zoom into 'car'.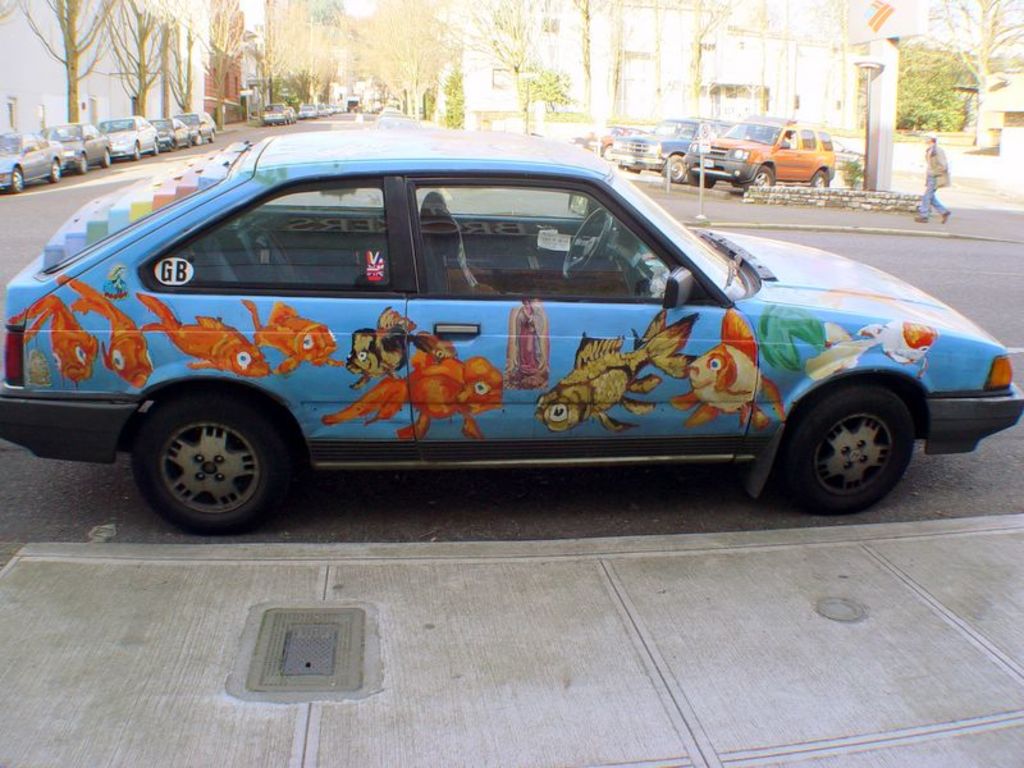
Zoom target: [15, 142, 980, 538].
